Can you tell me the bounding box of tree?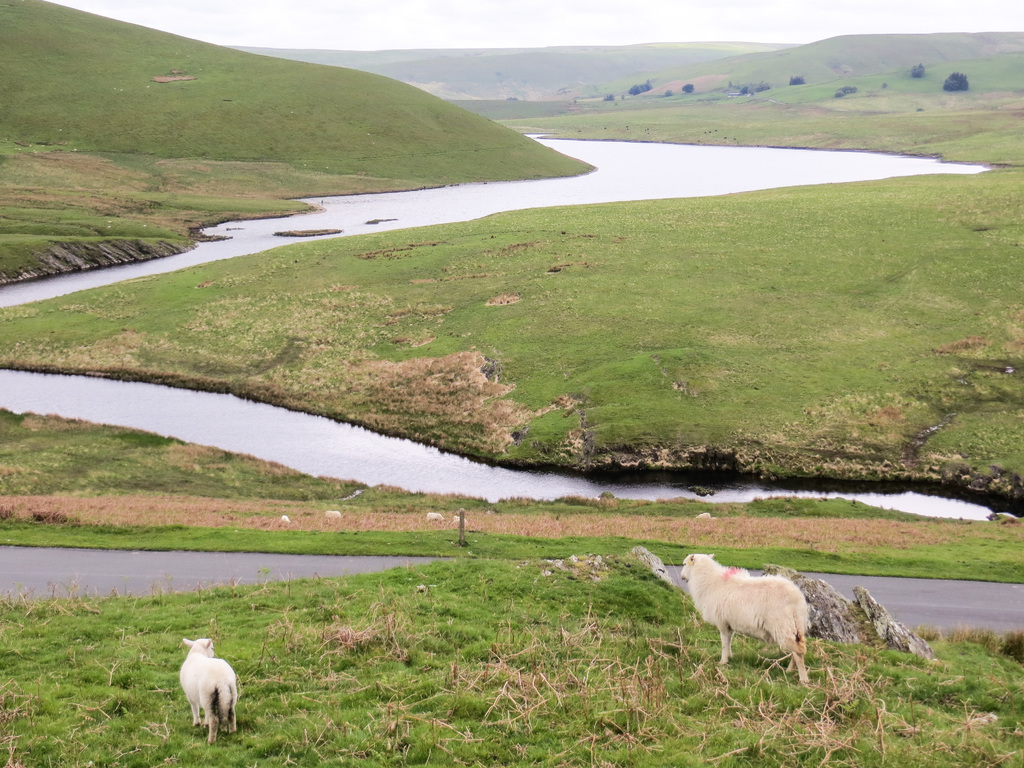
bbox=(951, 66, 970, 87).
